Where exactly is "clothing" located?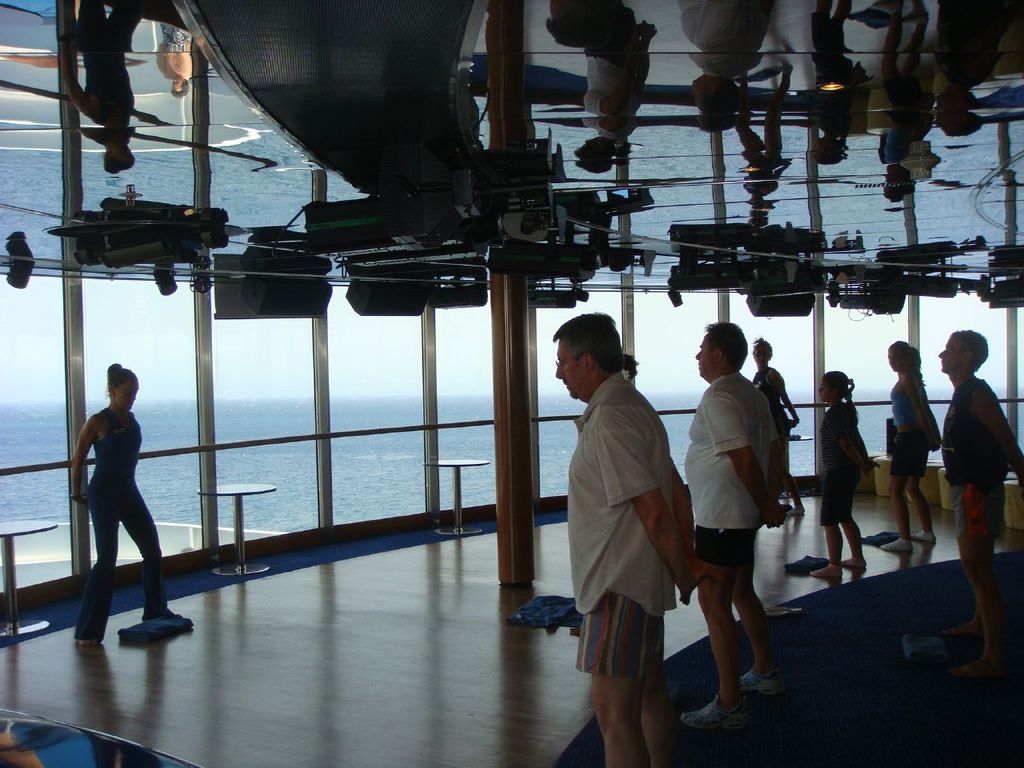
Its bounding box is x1=932, y1=390, x2=1023, y2=554.
